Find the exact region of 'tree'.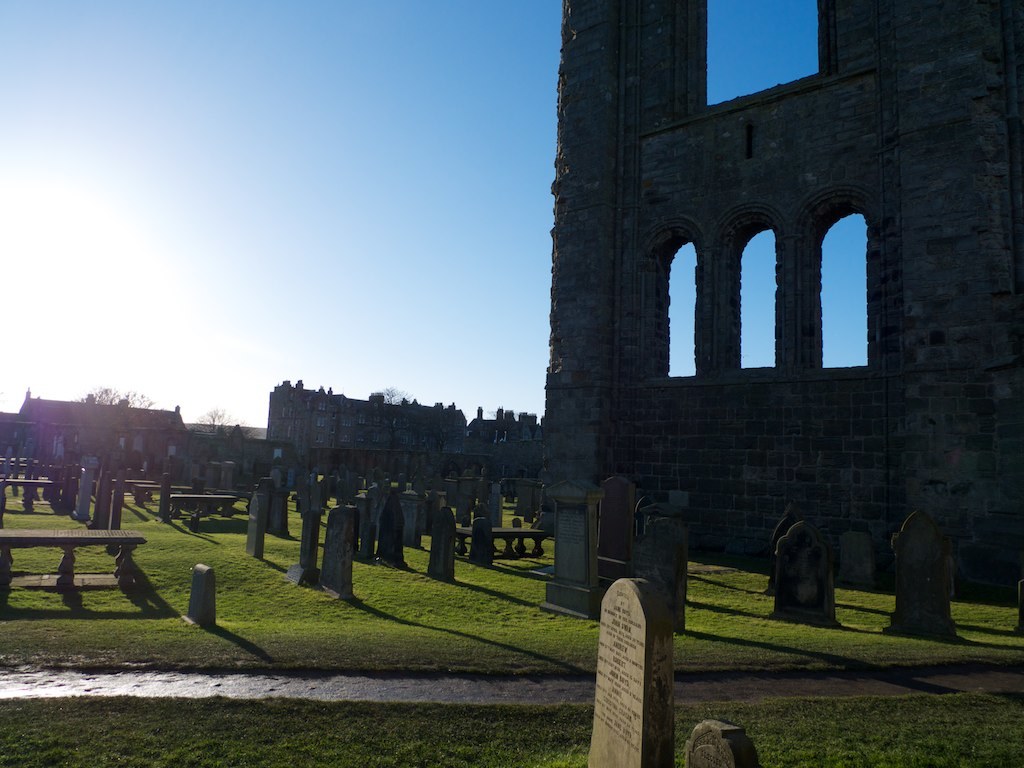
Exact region: <region>185, 400, 252, 449</region>.
